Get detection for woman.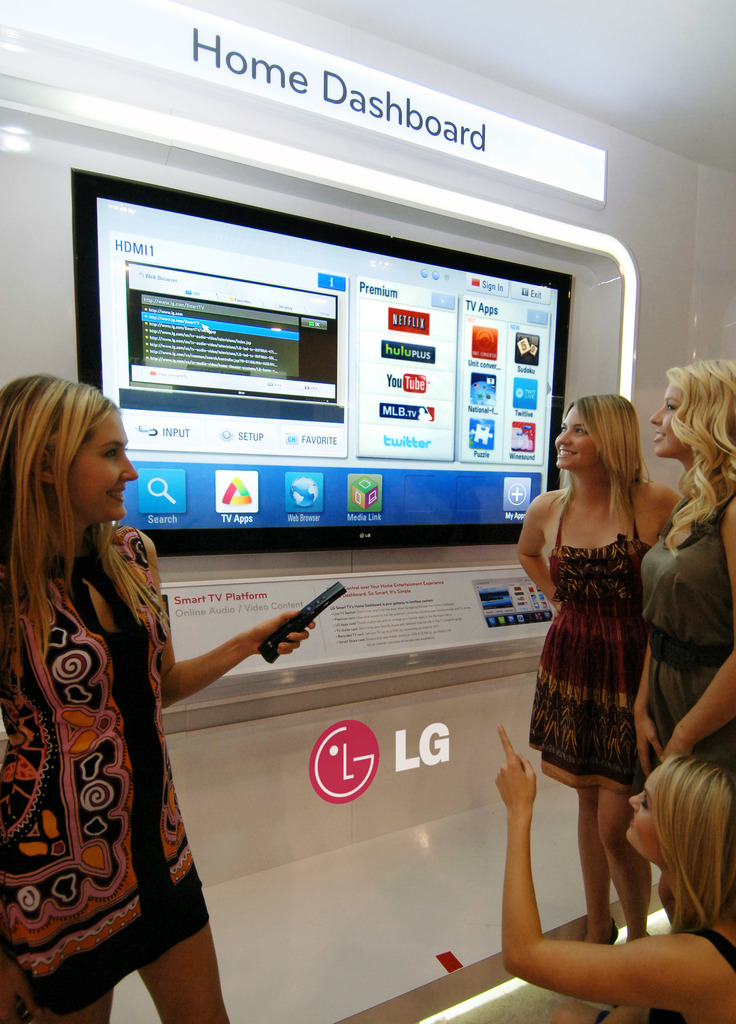
Detection: 511, 397, 683, 942.
